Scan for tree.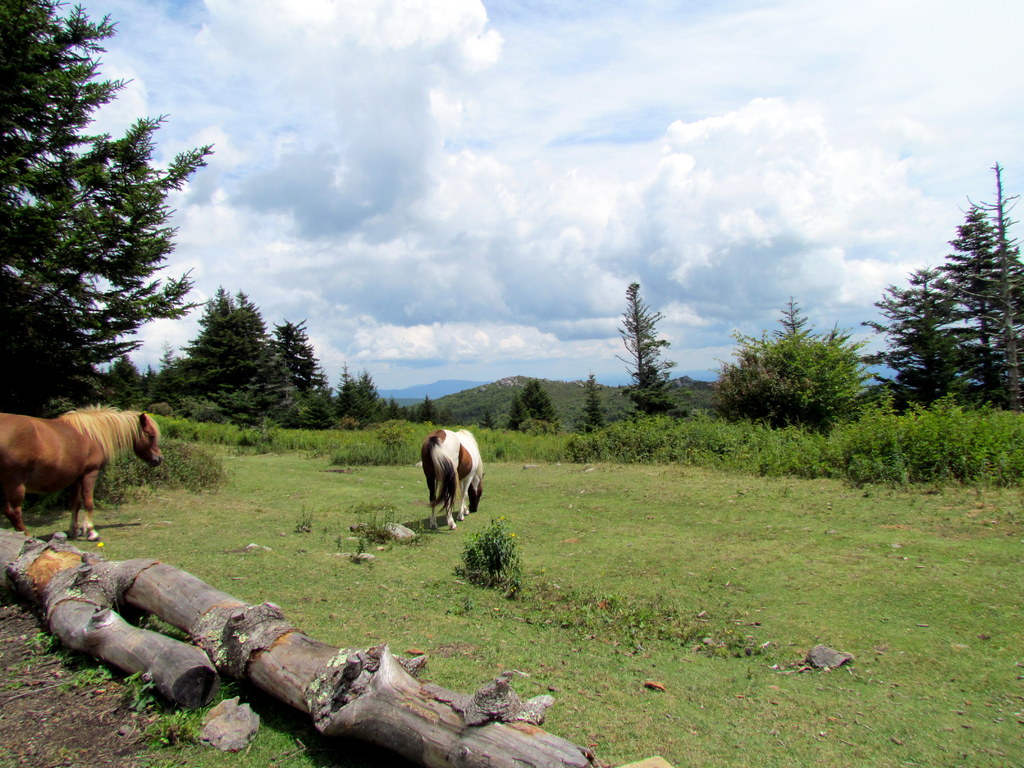
Scan result: locate(573, 371, 609, 442).
